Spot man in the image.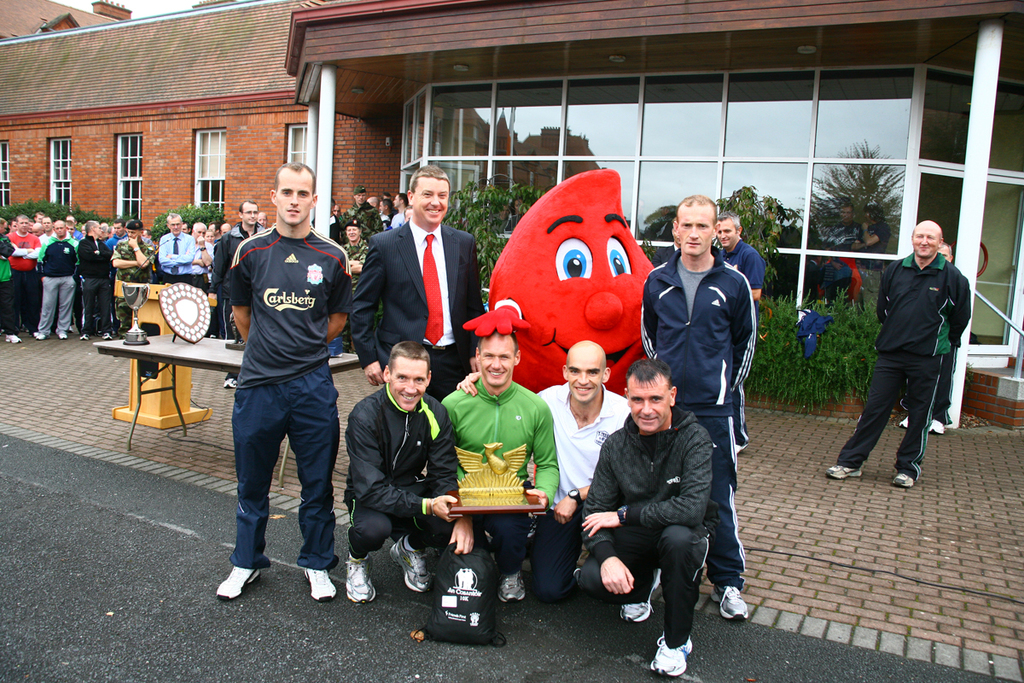
man found at bbox(341, 341, 458, 606).
